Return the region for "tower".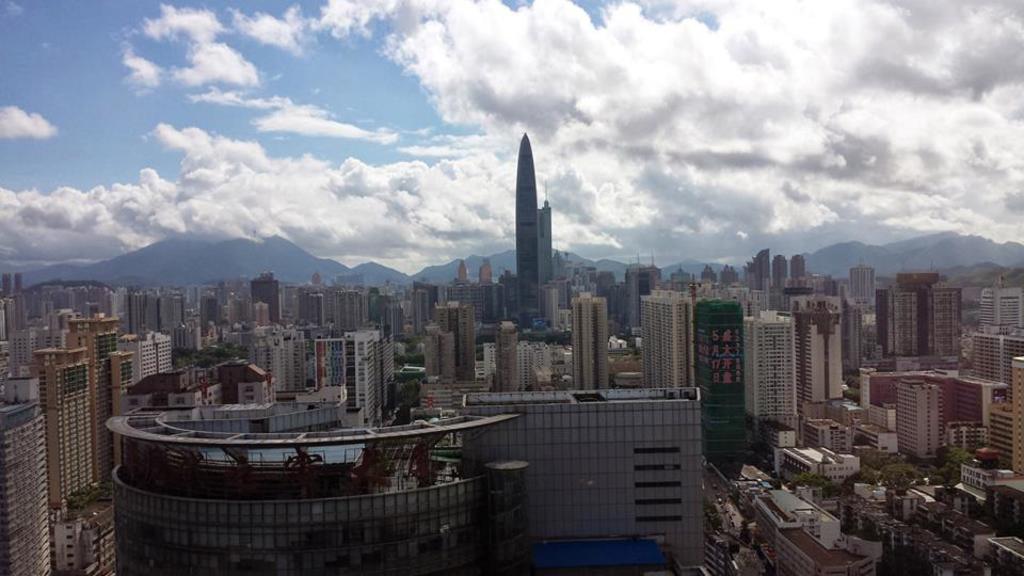
<bbox>899, 381, 943, 458</bbox>.
